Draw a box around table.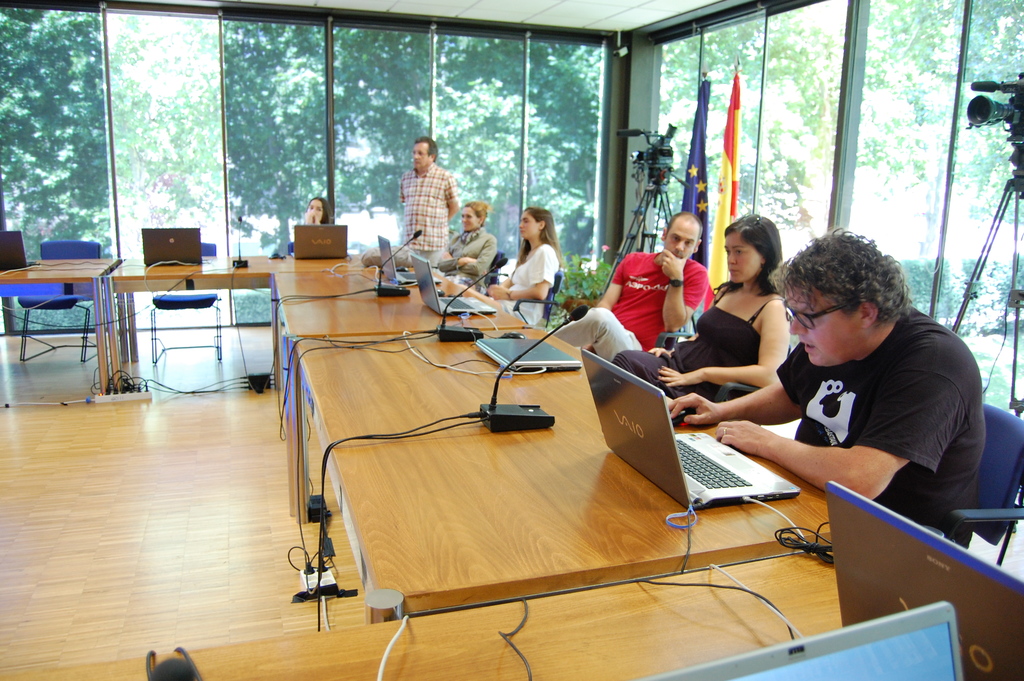
Rect(1, 254, 127, 398).
